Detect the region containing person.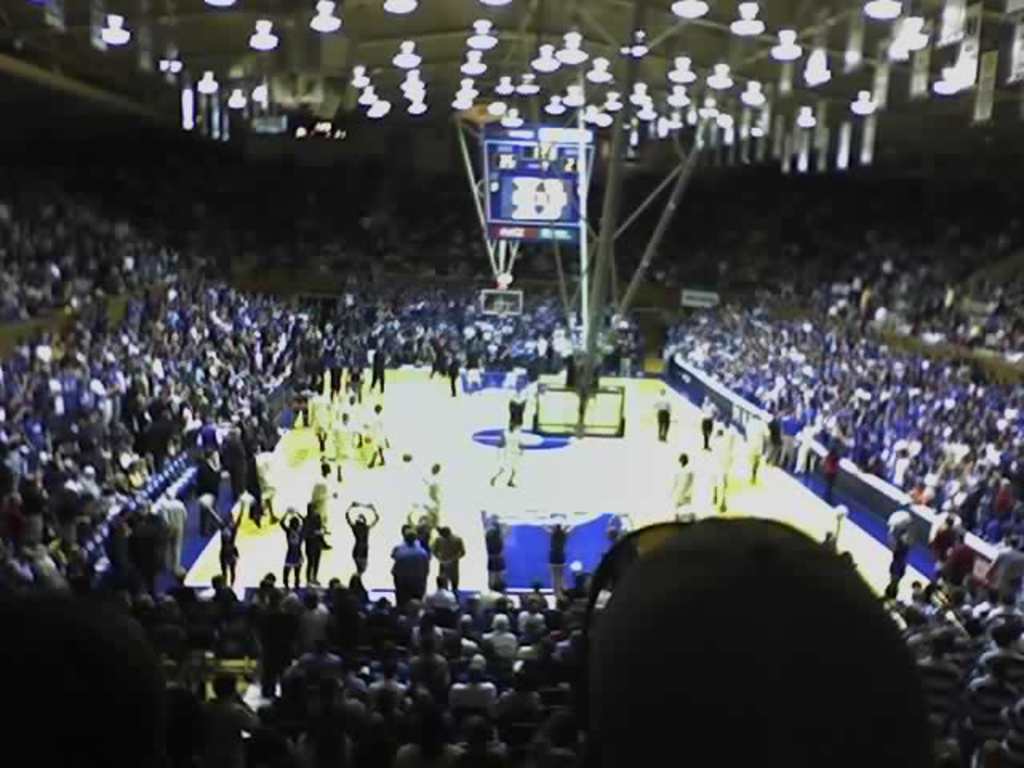
pyautogui.locateOnScreen(366, 347, 381, 392).
